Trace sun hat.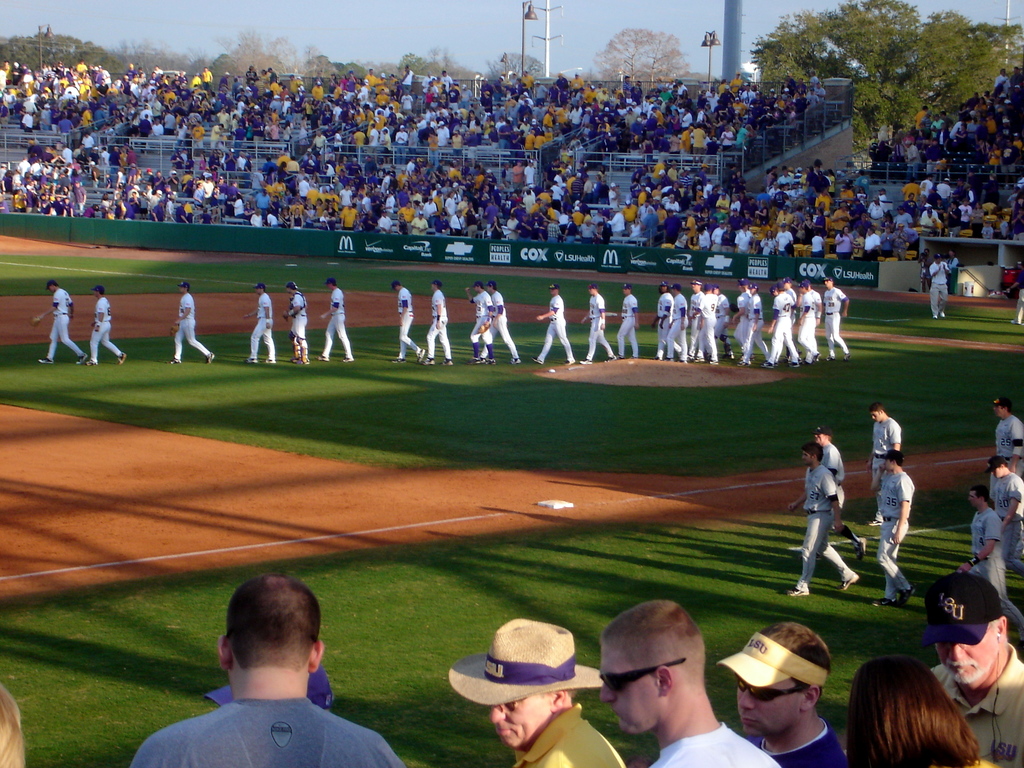
Traced to 920 569 1004 657.
